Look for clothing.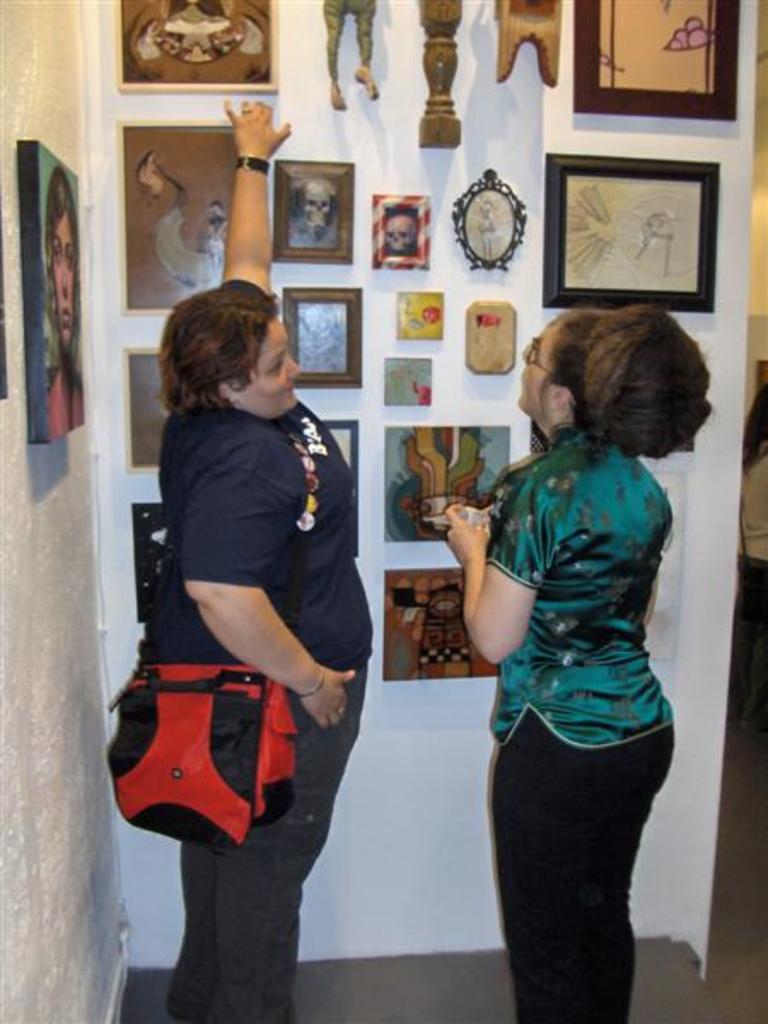
Found: <bbox>143, 396, 374, 1022</bbox>.
